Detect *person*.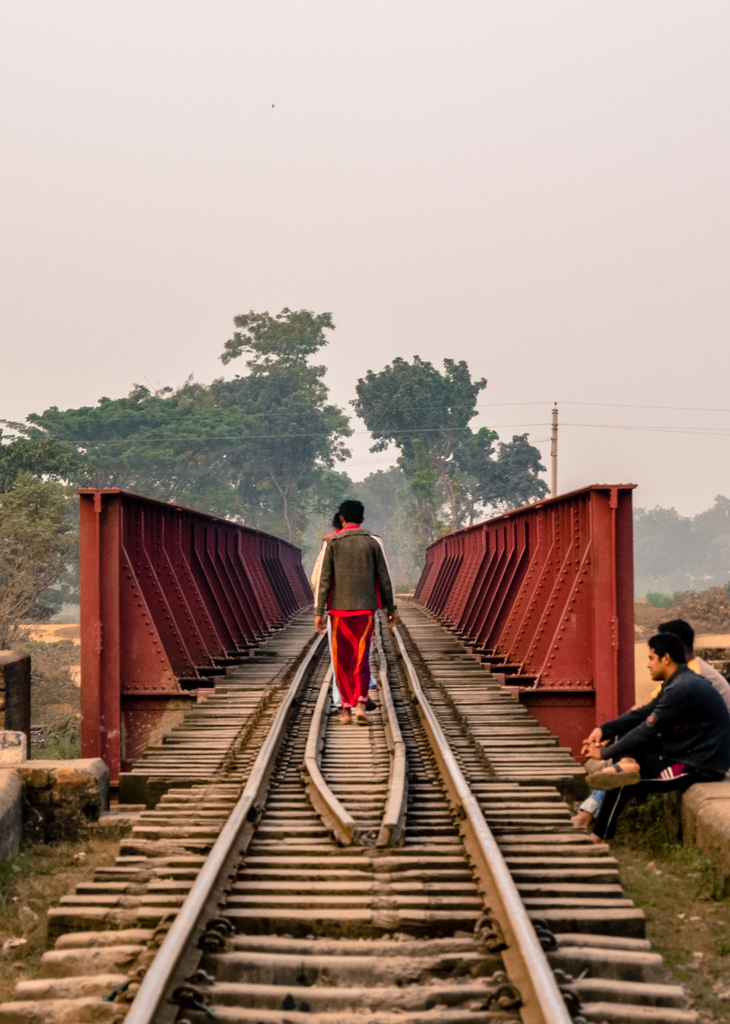
Detected at x1=318 y1=486 x2=401 y2=751.
